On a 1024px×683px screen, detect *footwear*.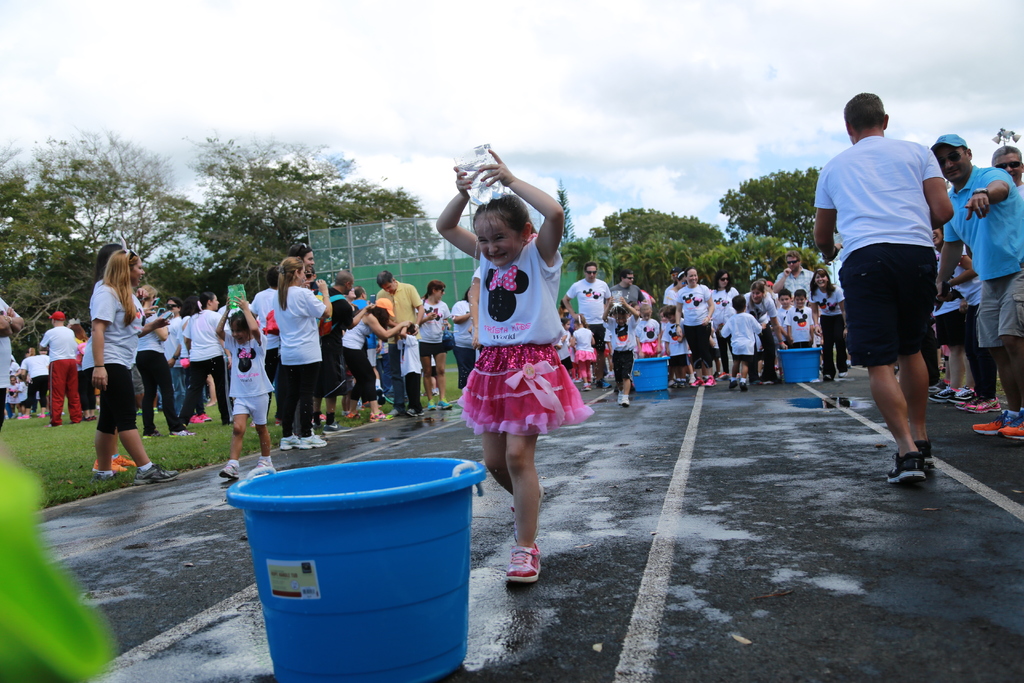
detection(435, 397, 455, 410).
